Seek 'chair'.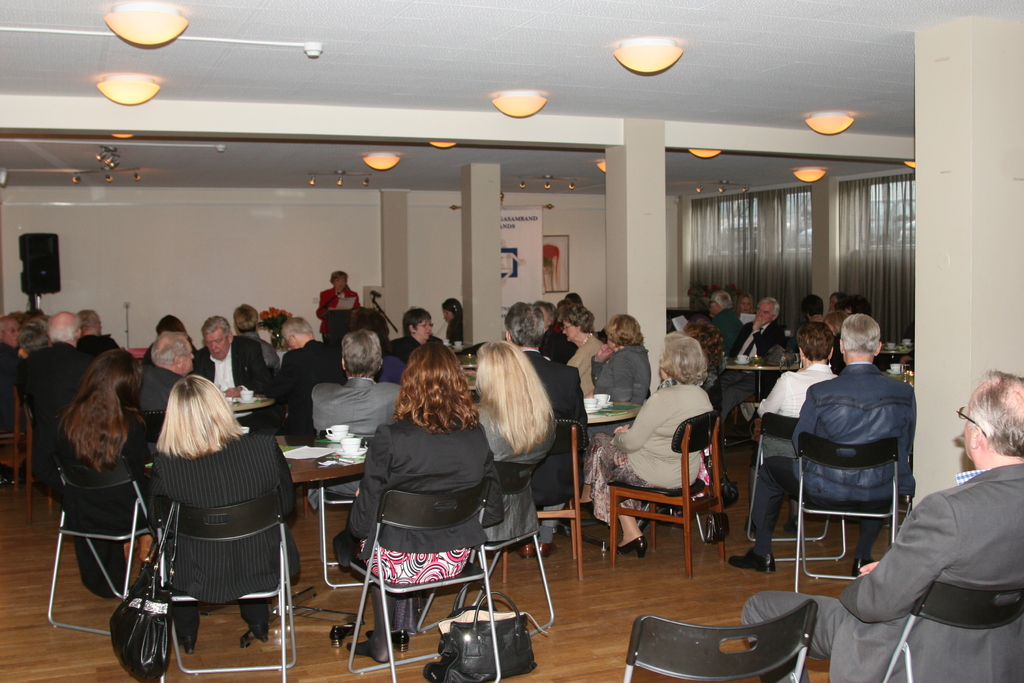
<region>875, 573, 1023, 682</region>.
